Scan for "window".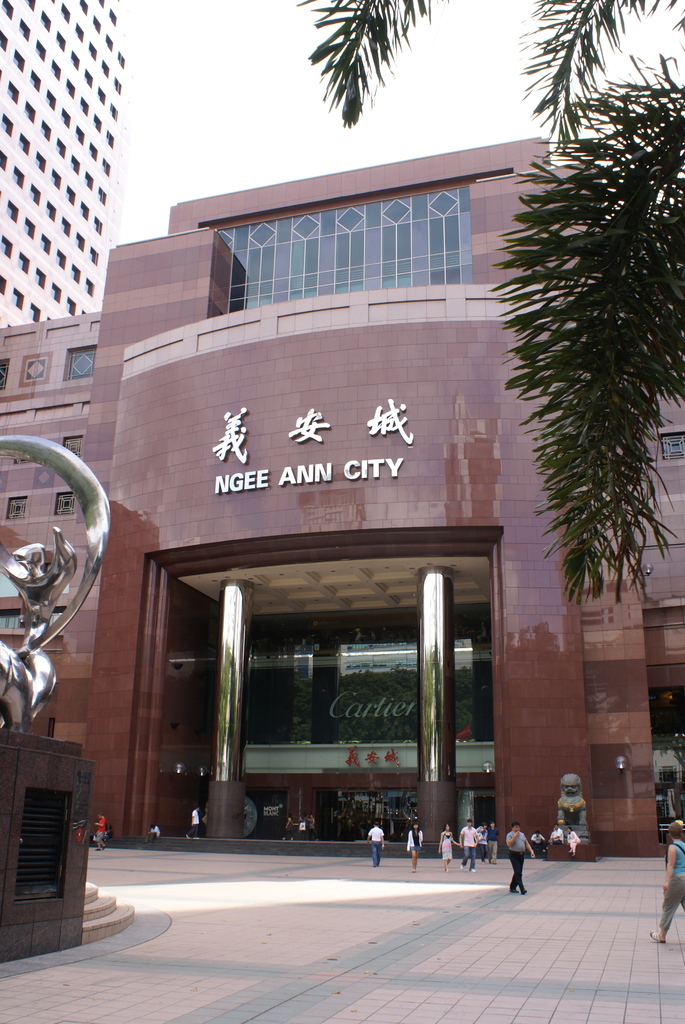
Scan result: box=[84, 278, 96, 292].
